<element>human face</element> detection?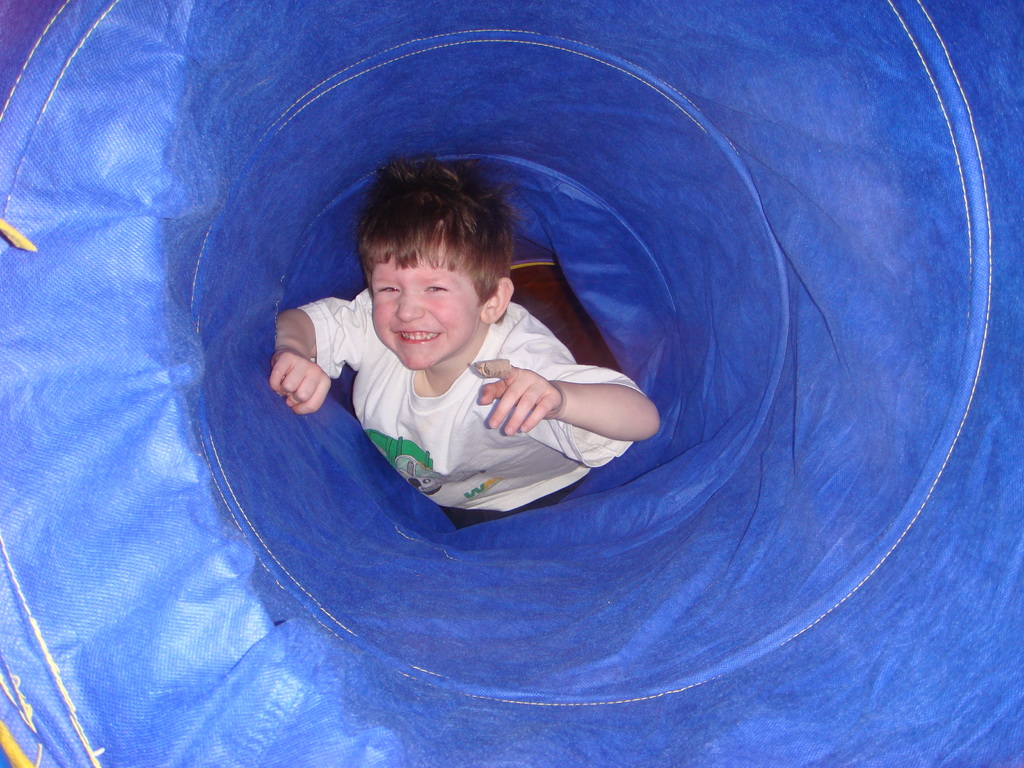
[371, 250, 485, 373]
